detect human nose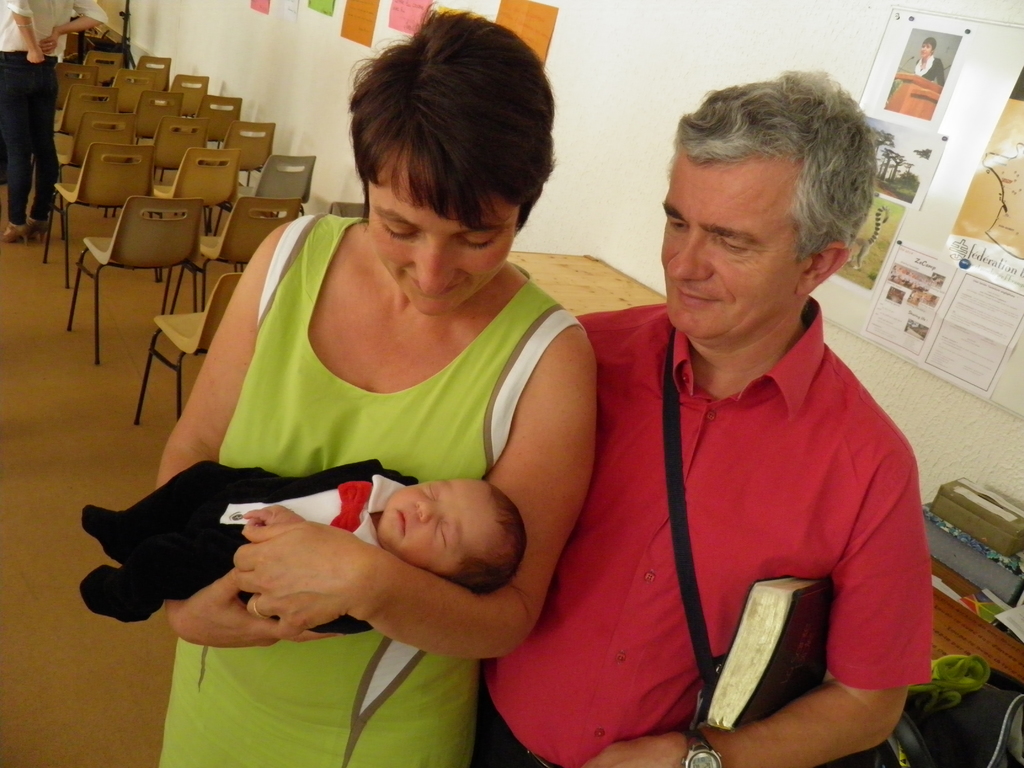
region(414, 499, 442, 521)
